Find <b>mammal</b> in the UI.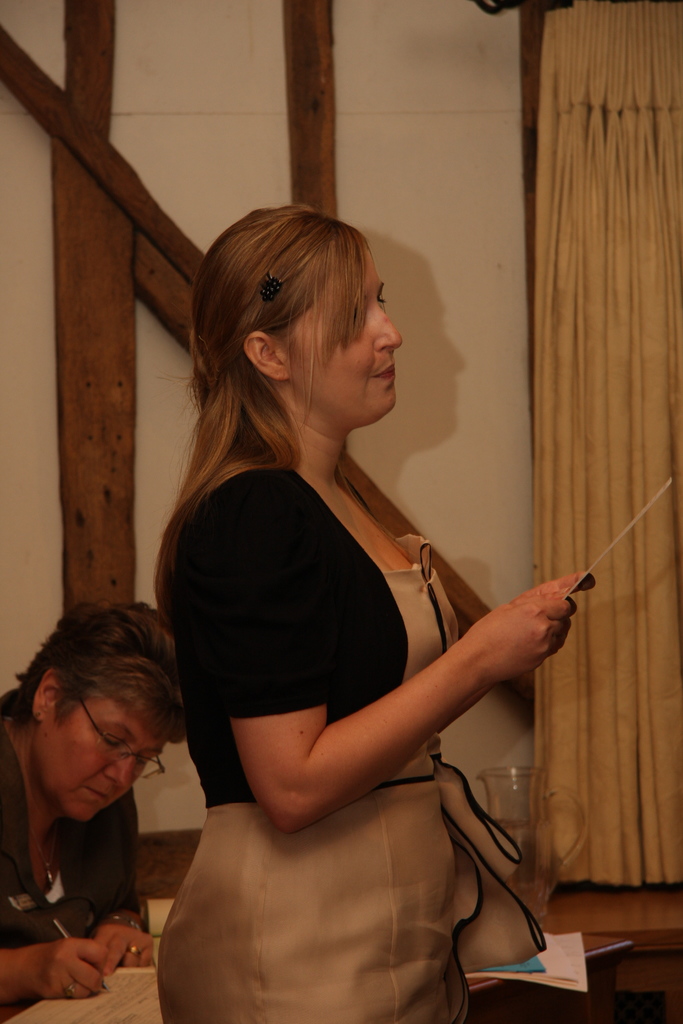
UI element at 0,602,190,1003.
